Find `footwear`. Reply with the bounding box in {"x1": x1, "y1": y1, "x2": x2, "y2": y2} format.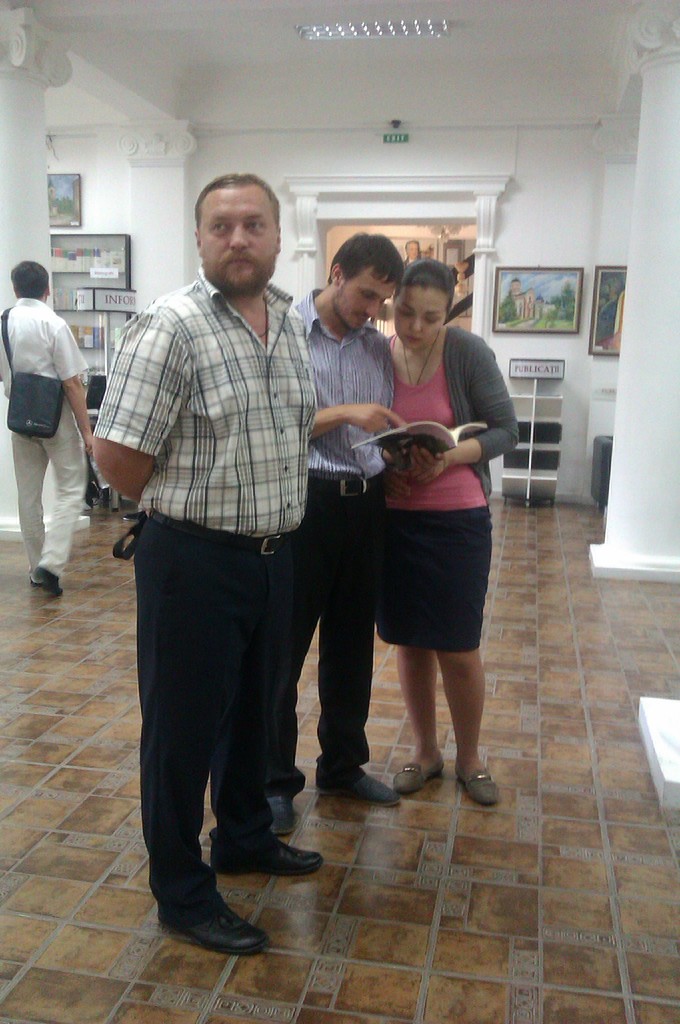
{"x1": 311, "y1": 762, "x2": 403, "y2": 810}.
